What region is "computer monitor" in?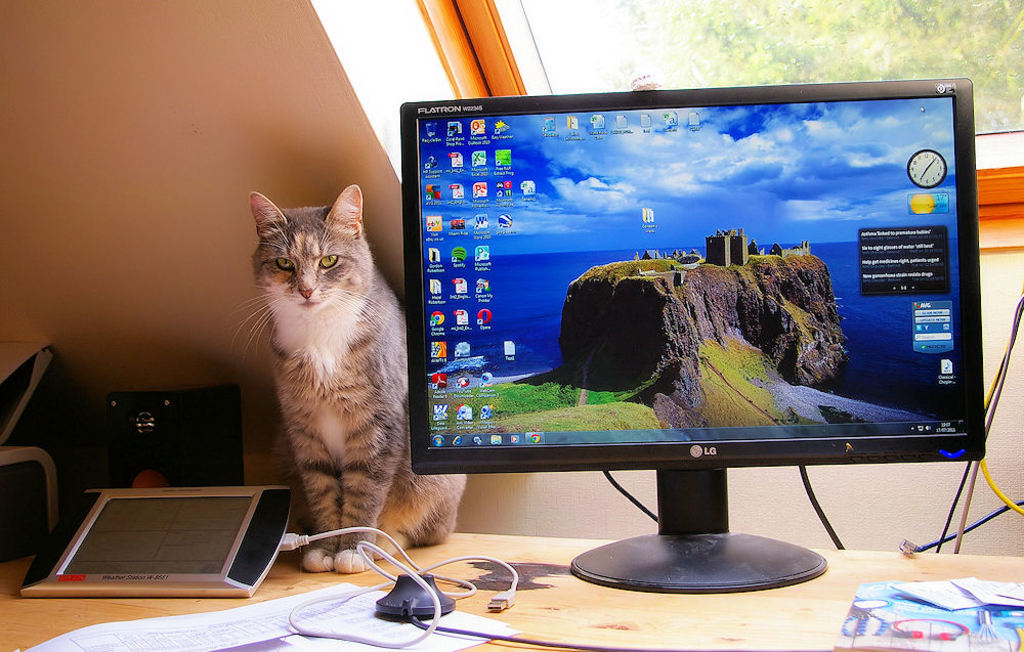
400,105,985,597.
